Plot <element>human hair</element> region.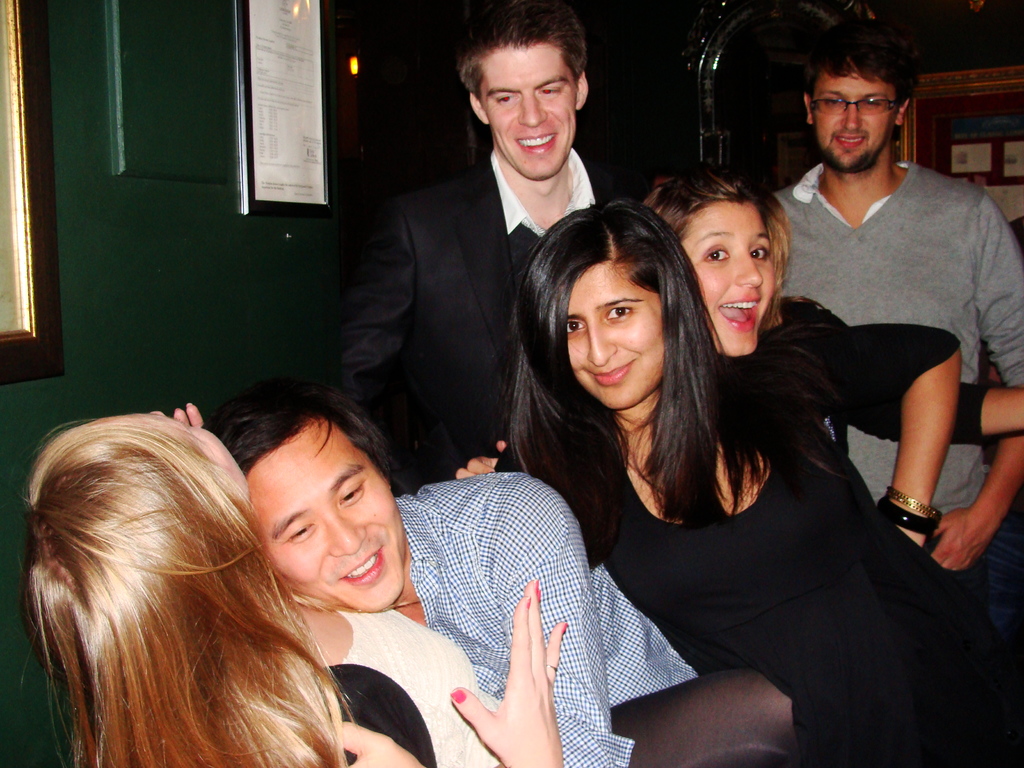
Plotted at bbox=(499, 198, 858, 573).
